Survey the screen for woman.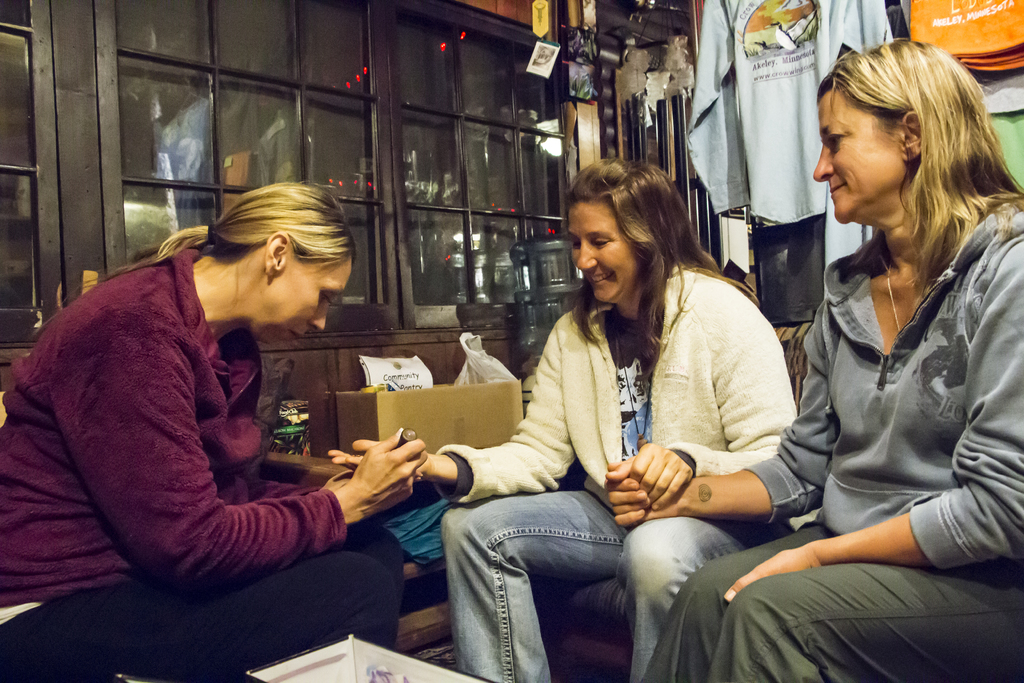
Survey found: x1=602, y1=39, x2=1023, y2=682.
